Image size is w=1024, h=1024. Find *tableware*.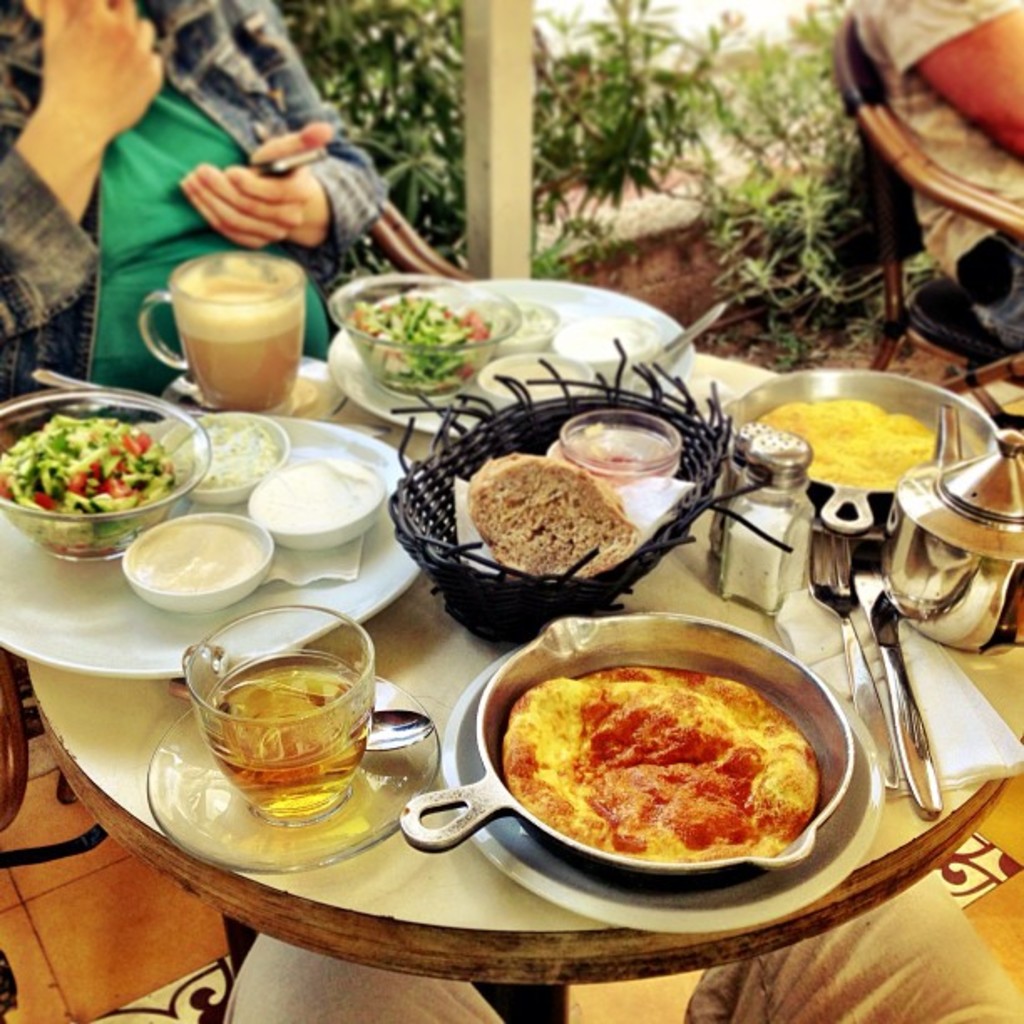
[134,243,311,415].
